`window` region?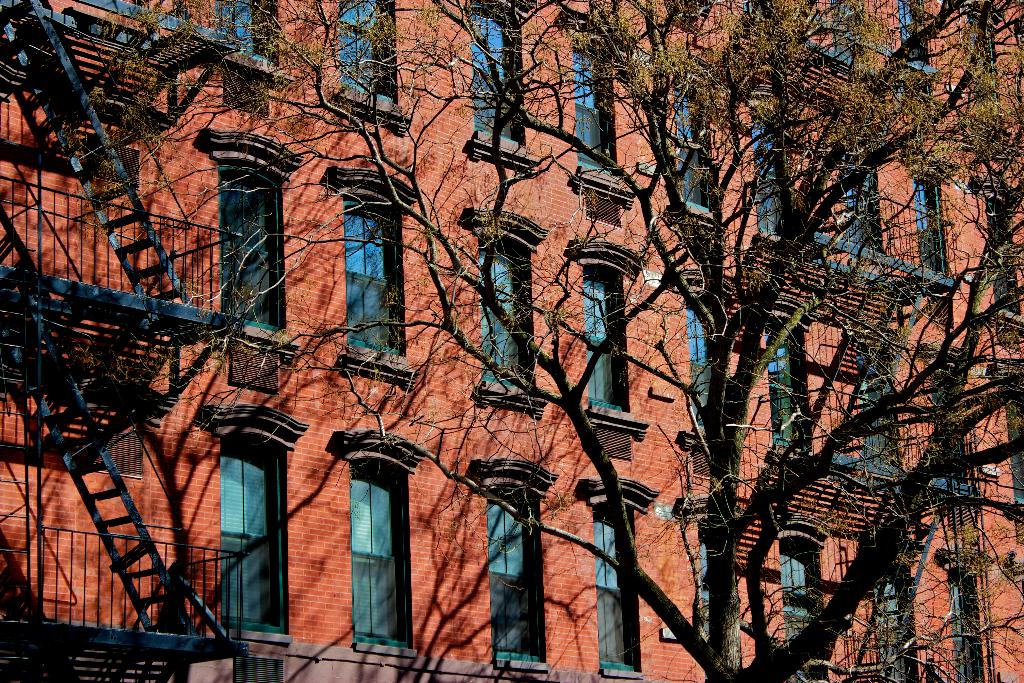
[left=320, top=0, right=406, bottom=122]
